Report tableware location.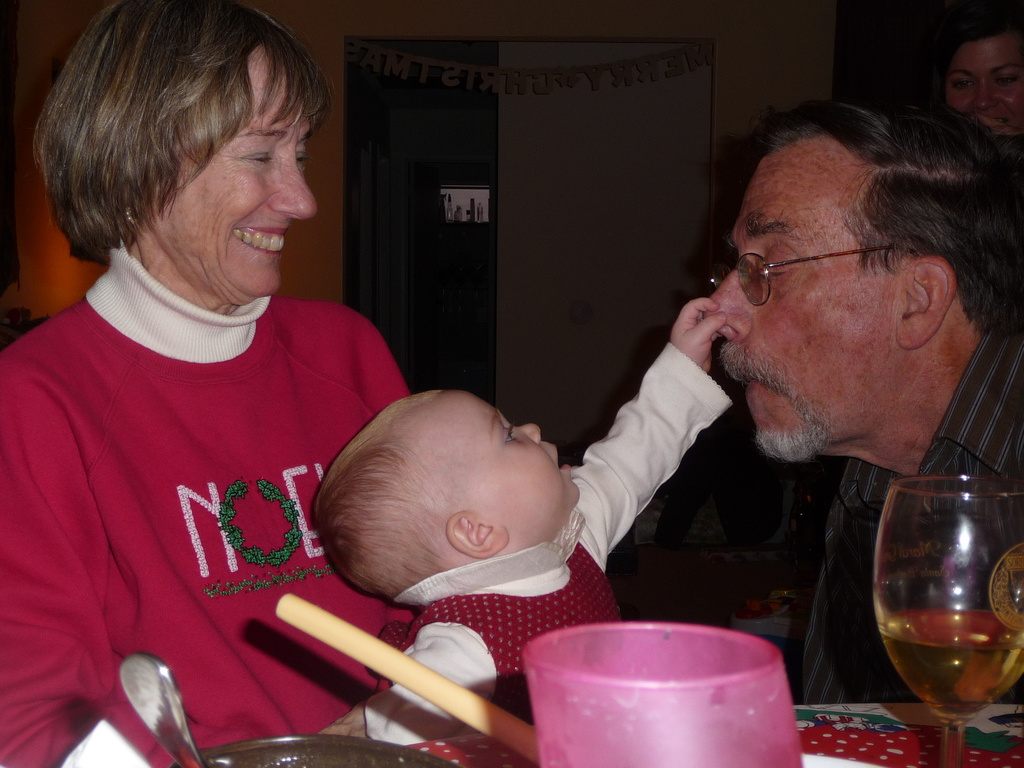
Report: bbox=[525, 618, 806, 767].
